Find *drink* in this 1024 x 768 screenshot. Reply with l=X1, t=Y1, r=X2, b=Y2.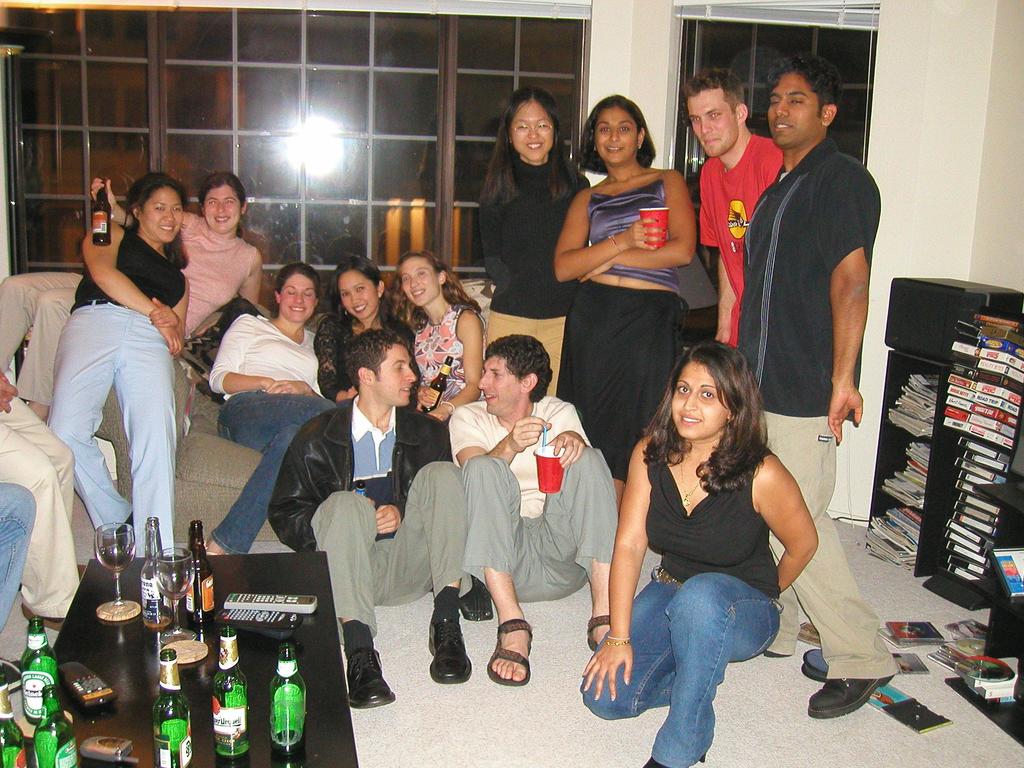
l=219, t=743, r=248, b=762.
